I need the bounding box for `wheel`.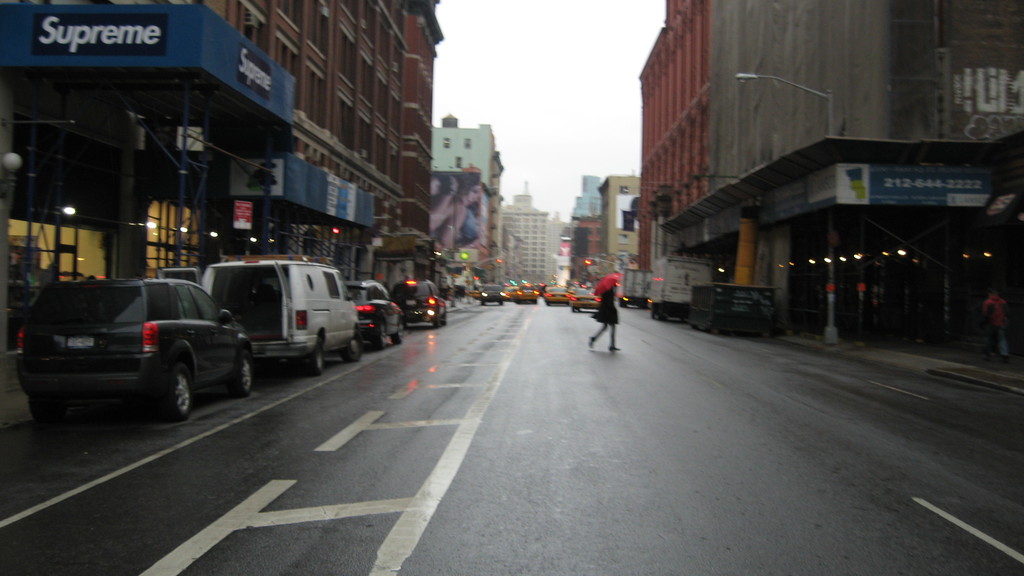
Here it is: x1=499 y1=301 x2=504 y2=308.
